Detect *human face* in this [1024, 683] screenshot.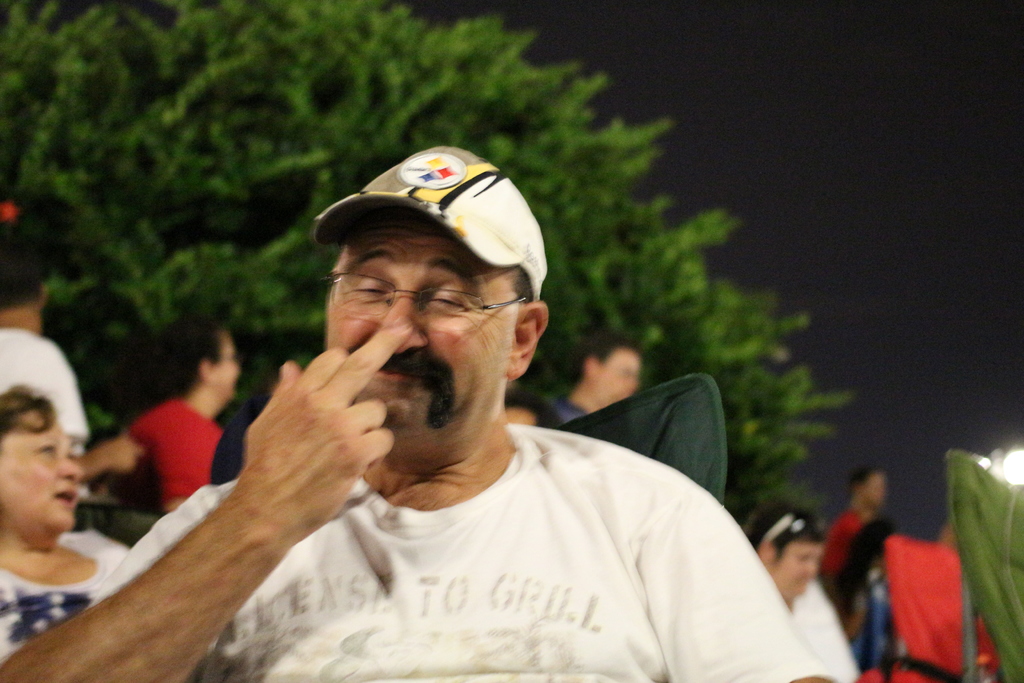
Detection: [left=206, top=329, right=238, bottom=399].
